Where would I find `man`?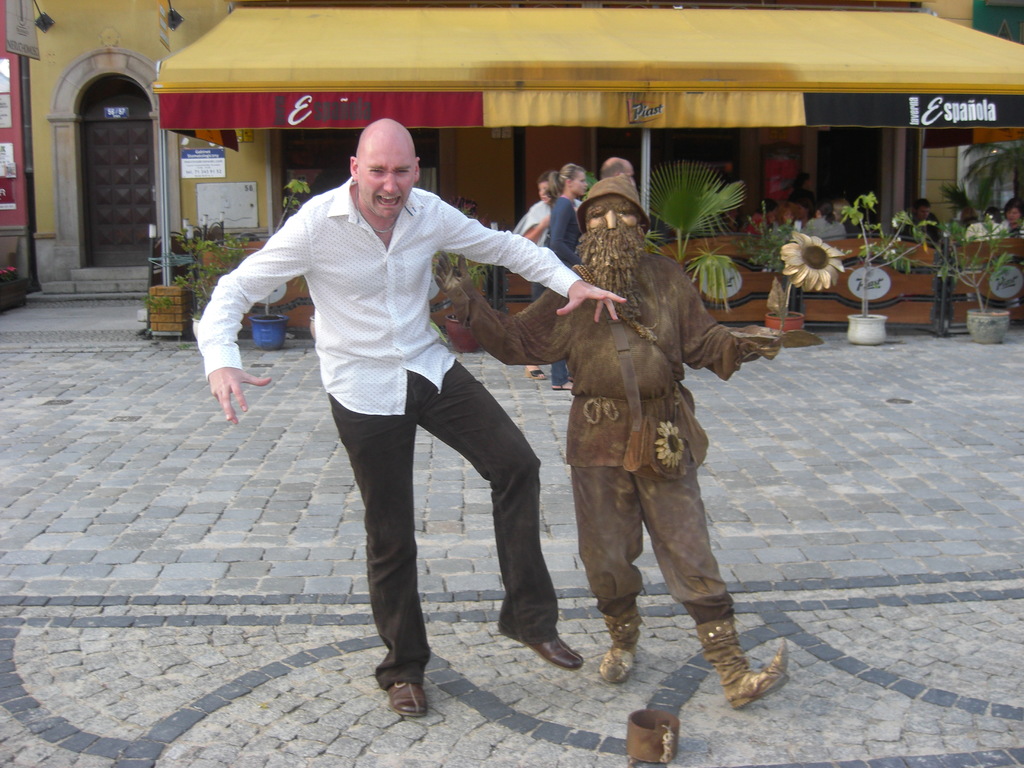
At 432 157 796 713.
